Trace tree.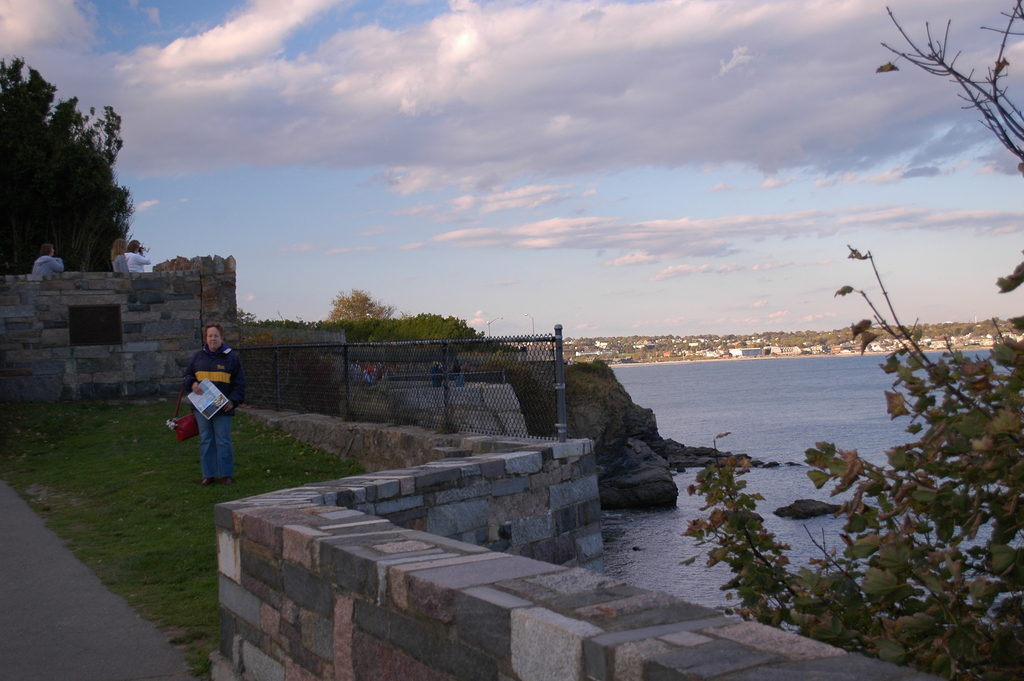
Traced to {"x1": 323, "y1": 277, "x2": 392, "y2": 345}.
